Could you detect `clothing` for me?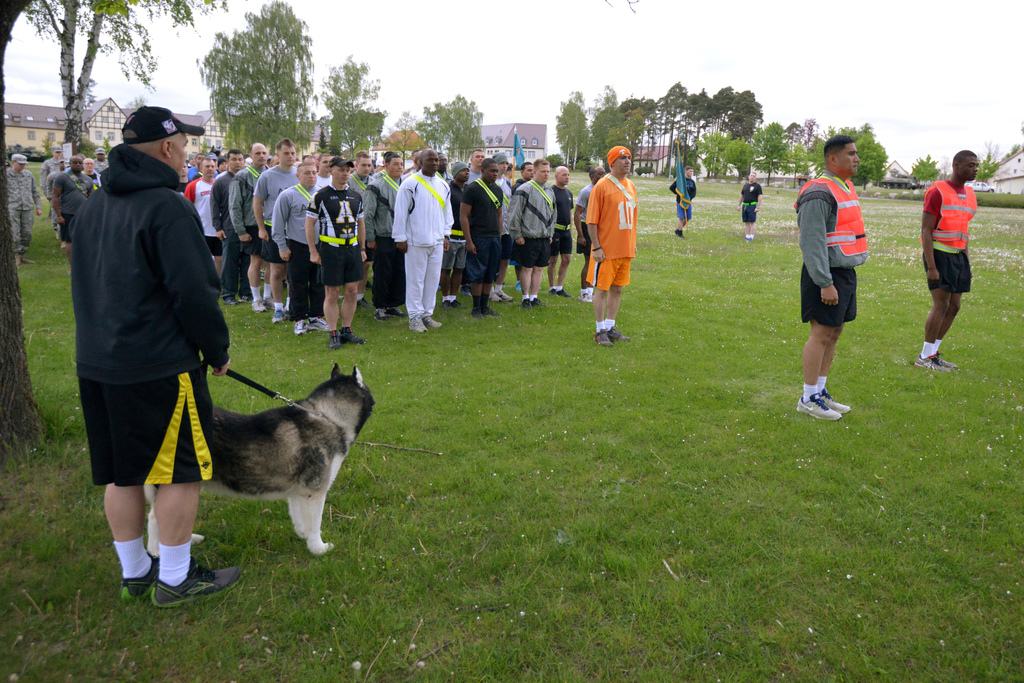
Detection result: <region>667, 178, 700, 217</region>.
